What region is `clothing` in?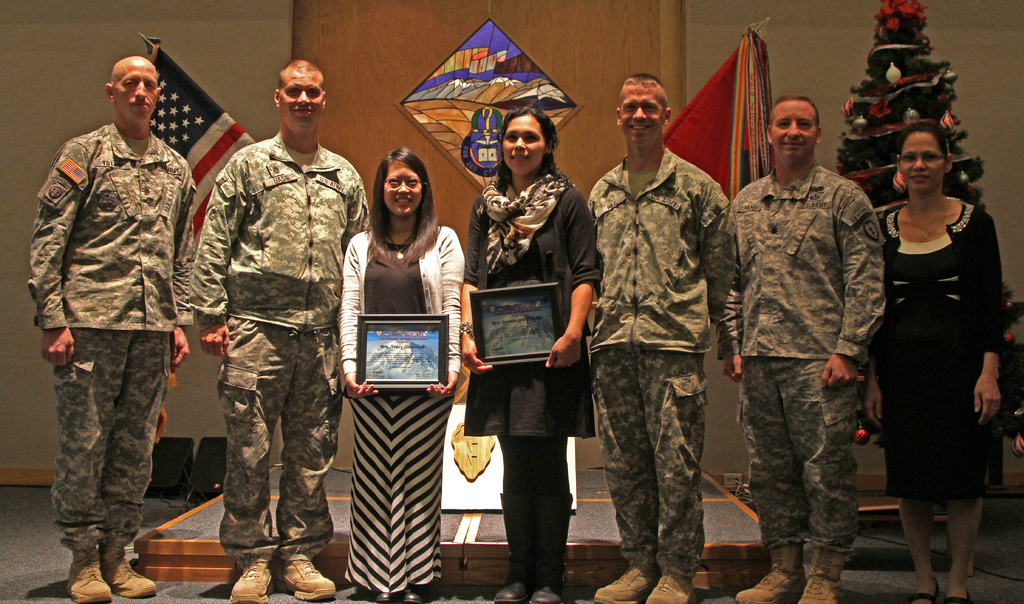
bbox=(341, 224, 467, 590).
